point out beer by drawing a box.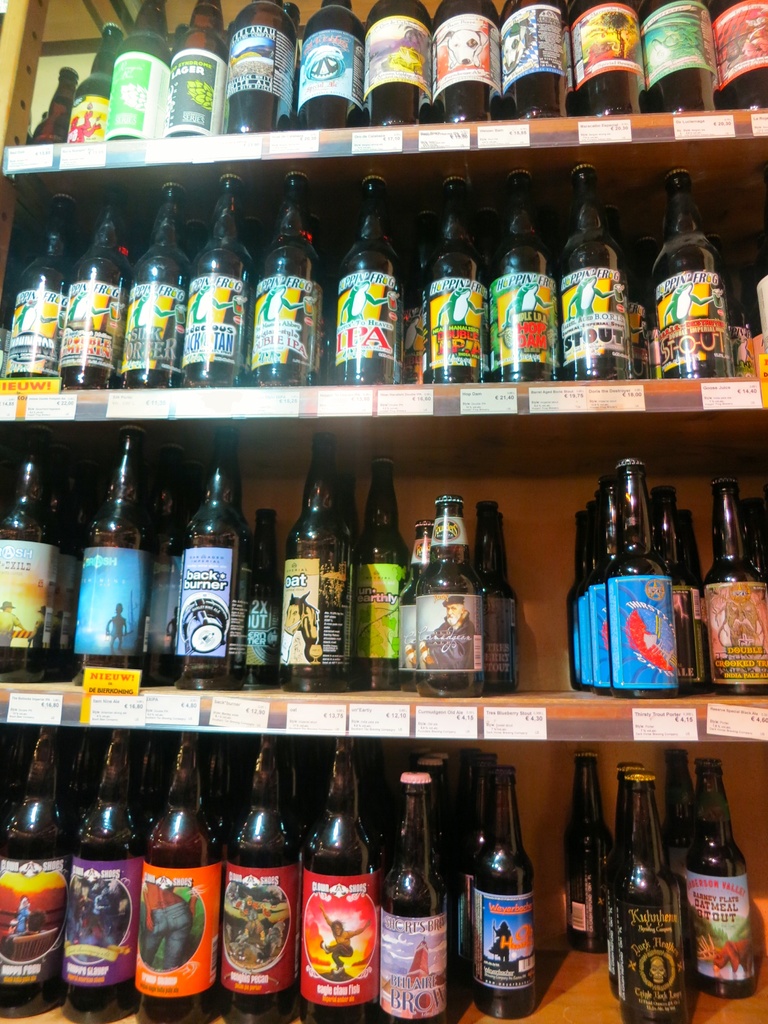
BBox(367, 758, 460, 1023).
